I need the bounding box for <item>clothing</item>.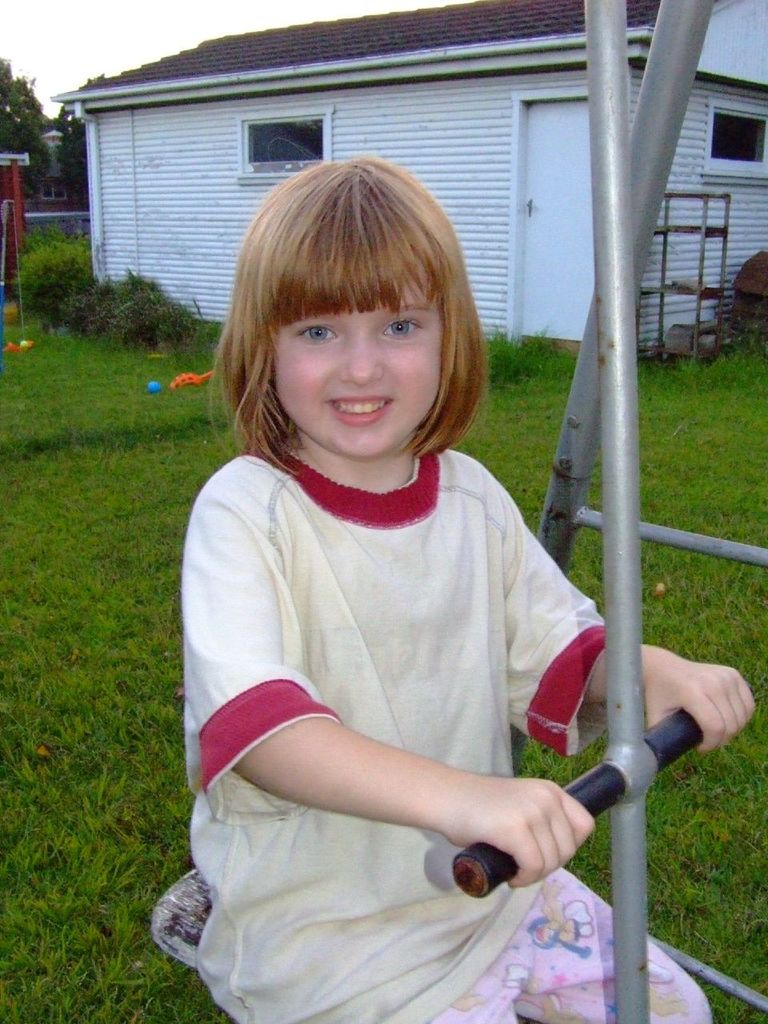
Here it is: 185, 450, 720, 1023.
